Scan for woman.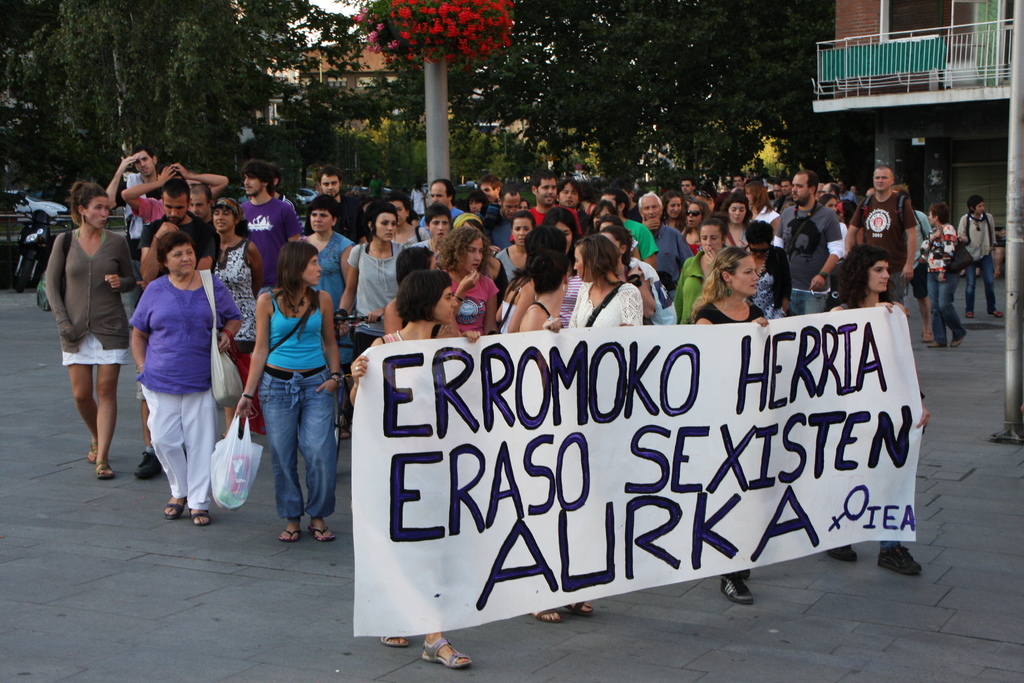
Scan result: <box>506,226,566,342</box>.
